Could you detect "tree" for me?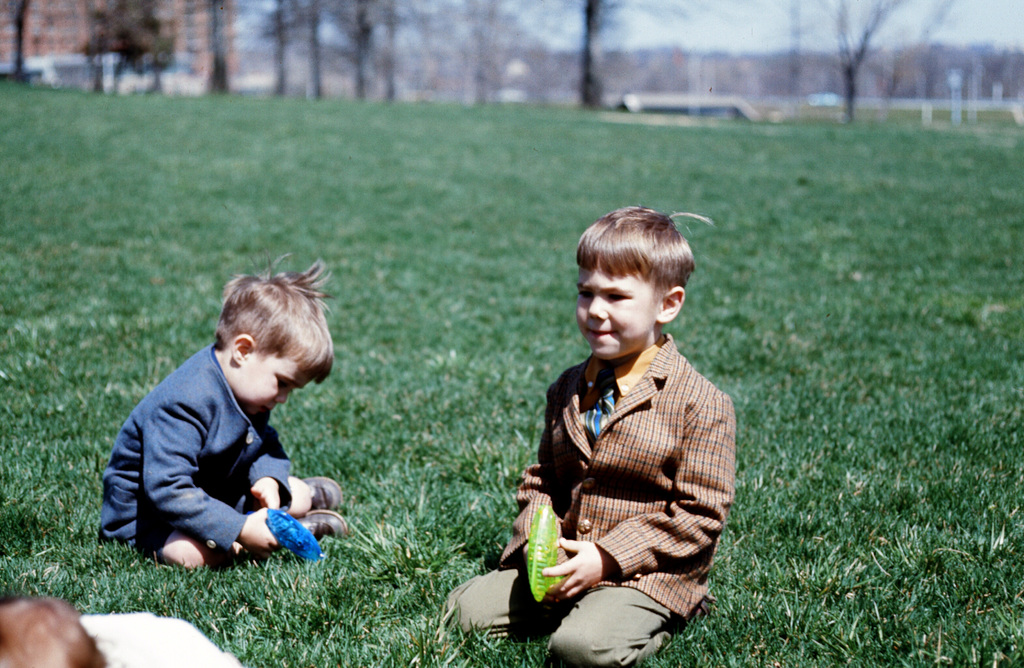
Detection result: l=12, t=1, r=31, b=80.
